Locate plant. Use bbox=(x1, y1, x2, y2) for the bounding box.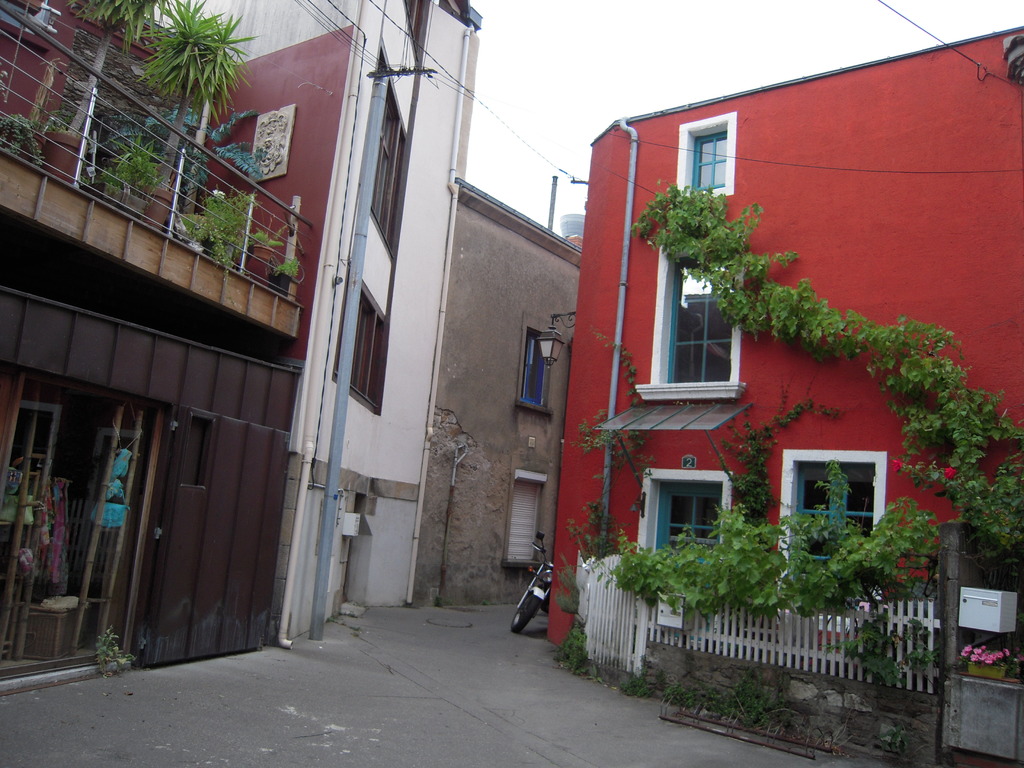
bbox=(633, 179, 1023, 559).
